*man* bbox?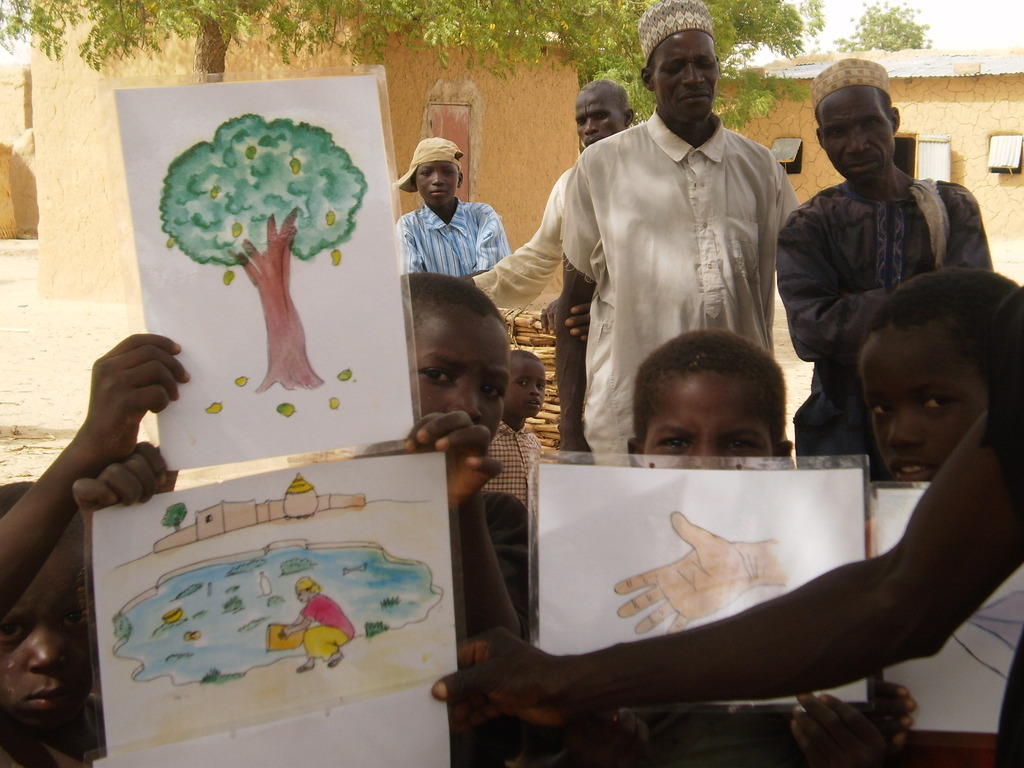
Rect(776, 54, 997, 483)
